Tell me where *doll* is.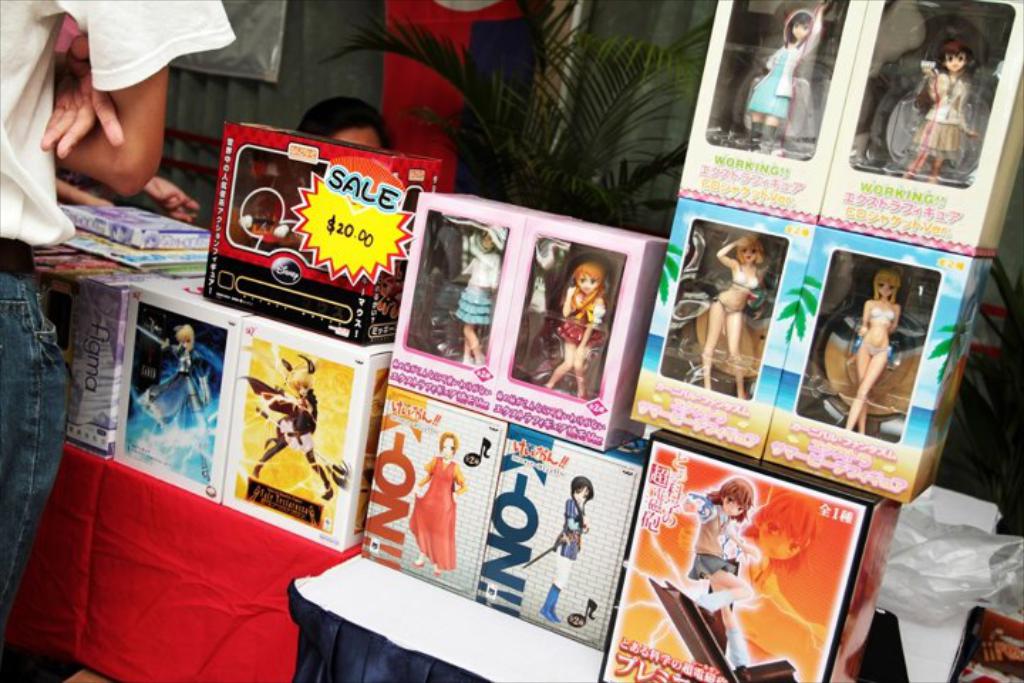
*doll* is at (left=553, top=268, right=607, bottom=407).
